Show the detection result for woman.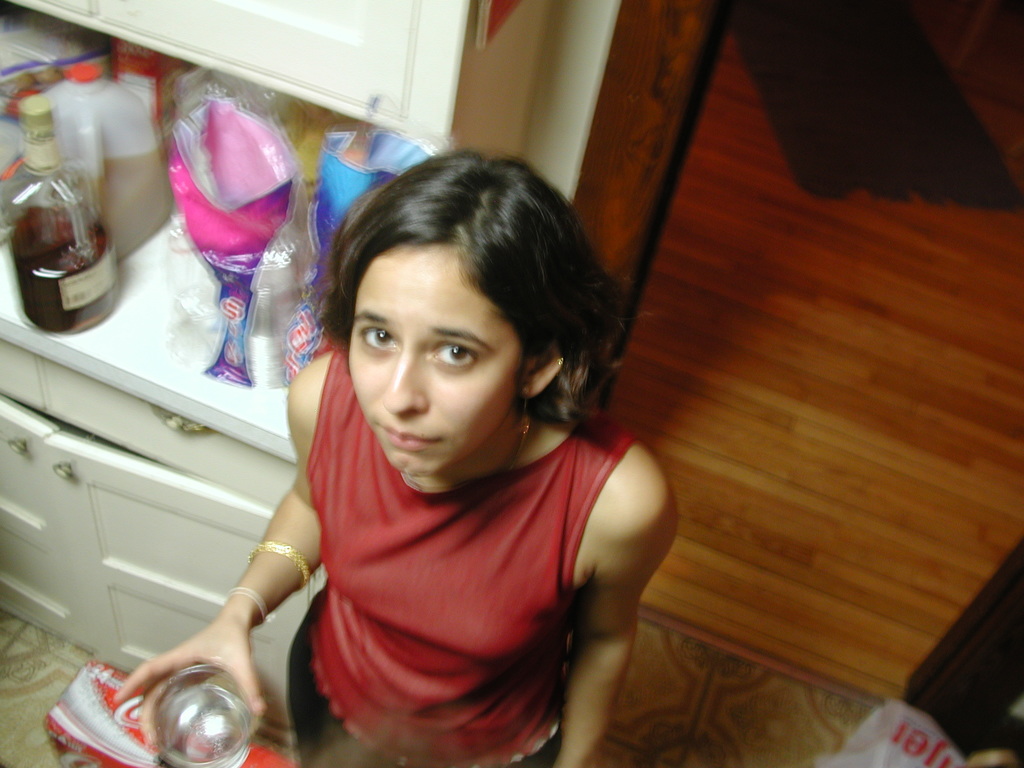
box=[191, 131, 692, 762].
